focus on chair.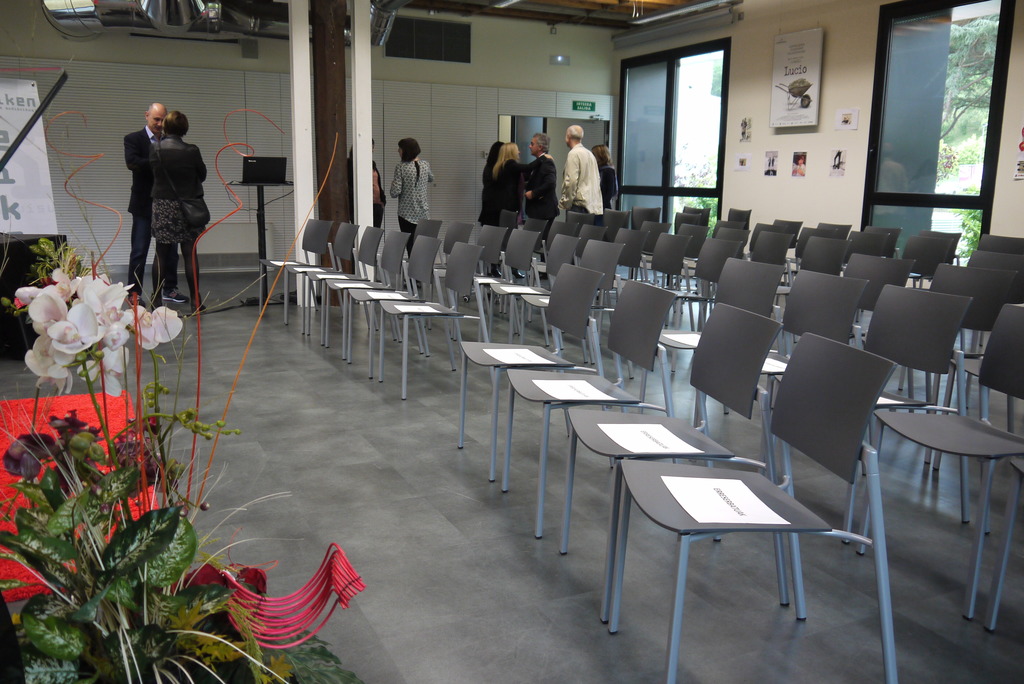
Focused at [left=460, top=266, right=599, bottom=481].
